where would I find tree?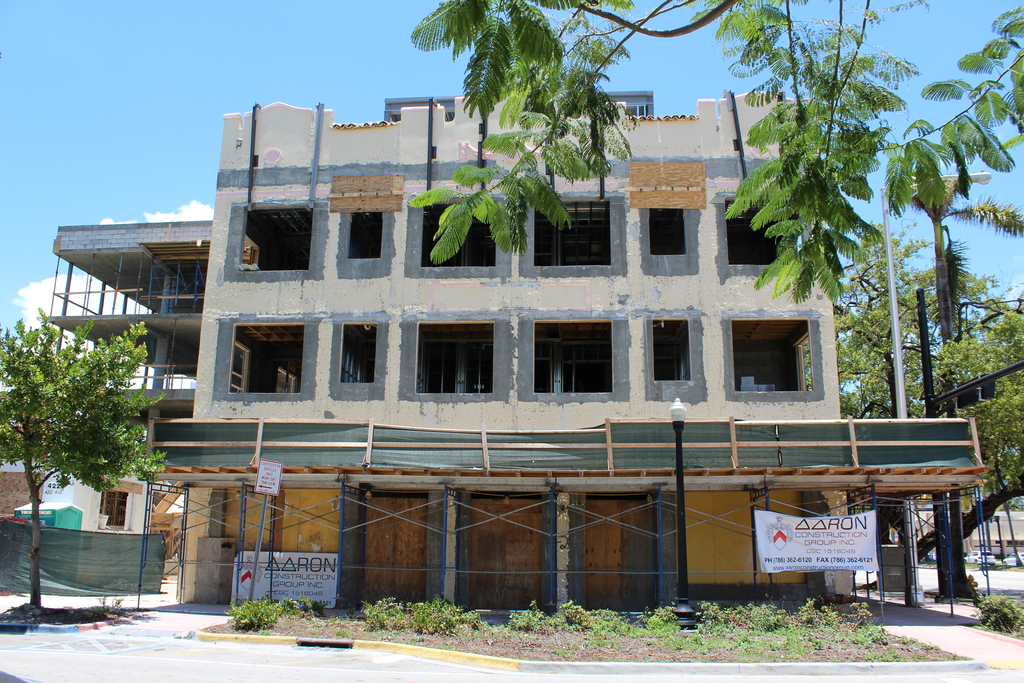
At Rect(914, 290, 1023, 563).
